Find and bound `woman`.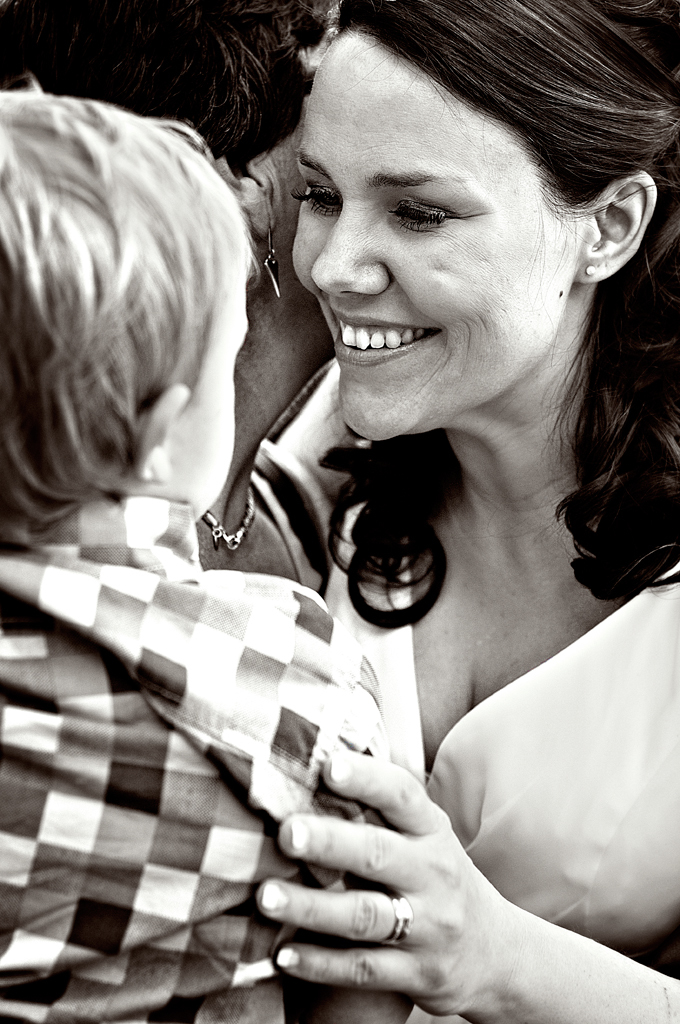
Bound: Rect(106, 3, 679, 1023).
